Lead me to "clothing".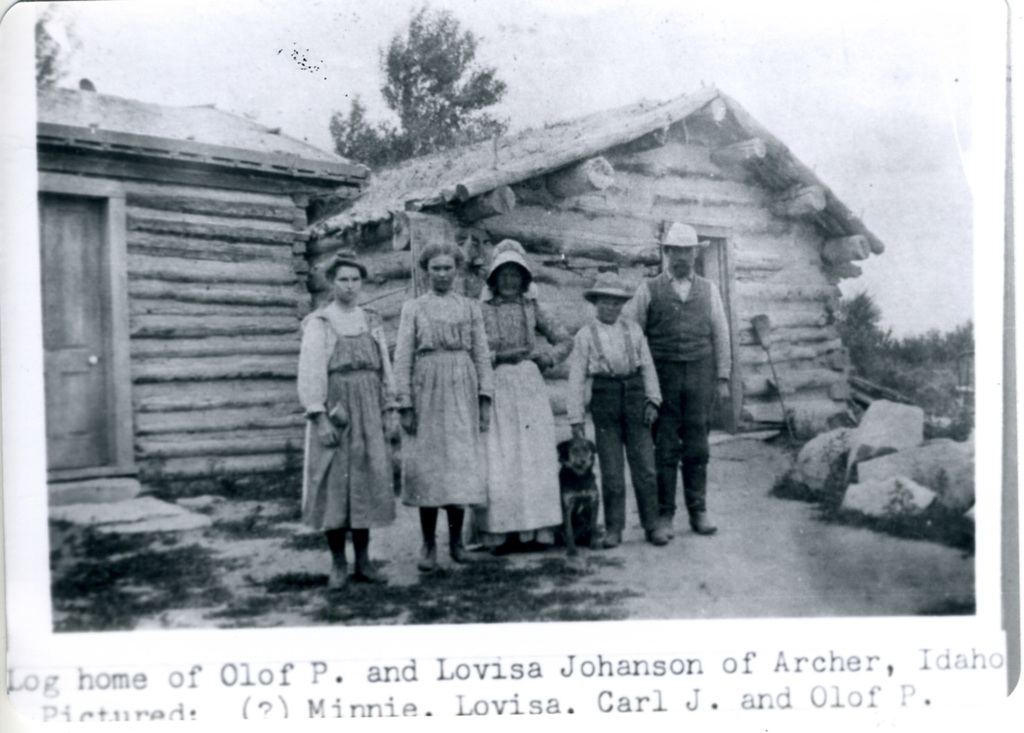
Lead to <region>582, 322, 652, 533</region>.
